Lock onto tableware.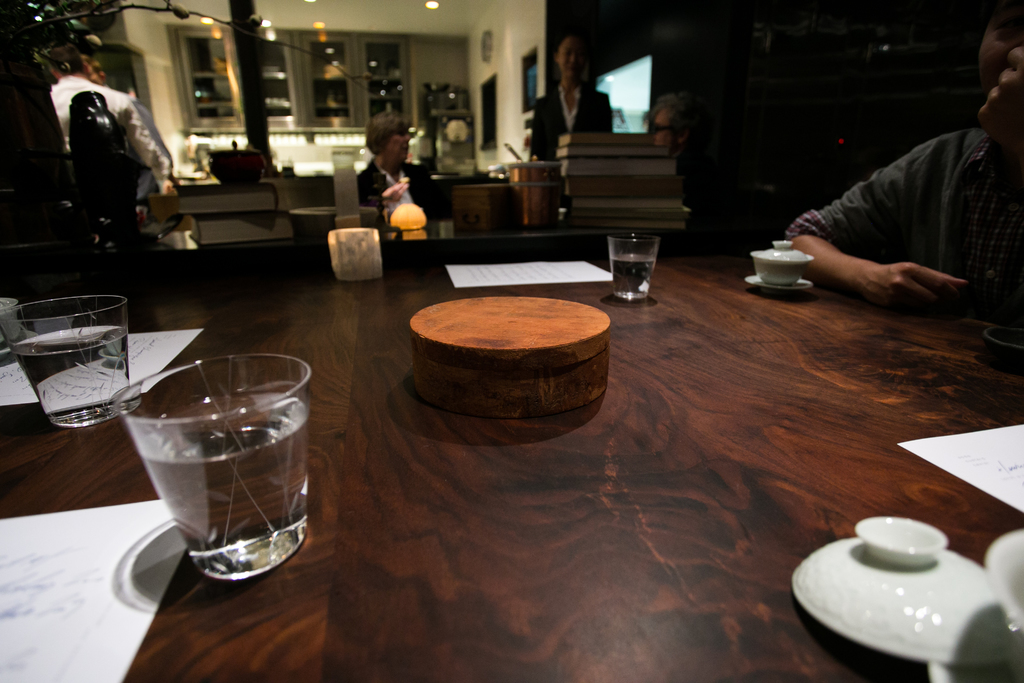
Locked: 100,342,319,595.
